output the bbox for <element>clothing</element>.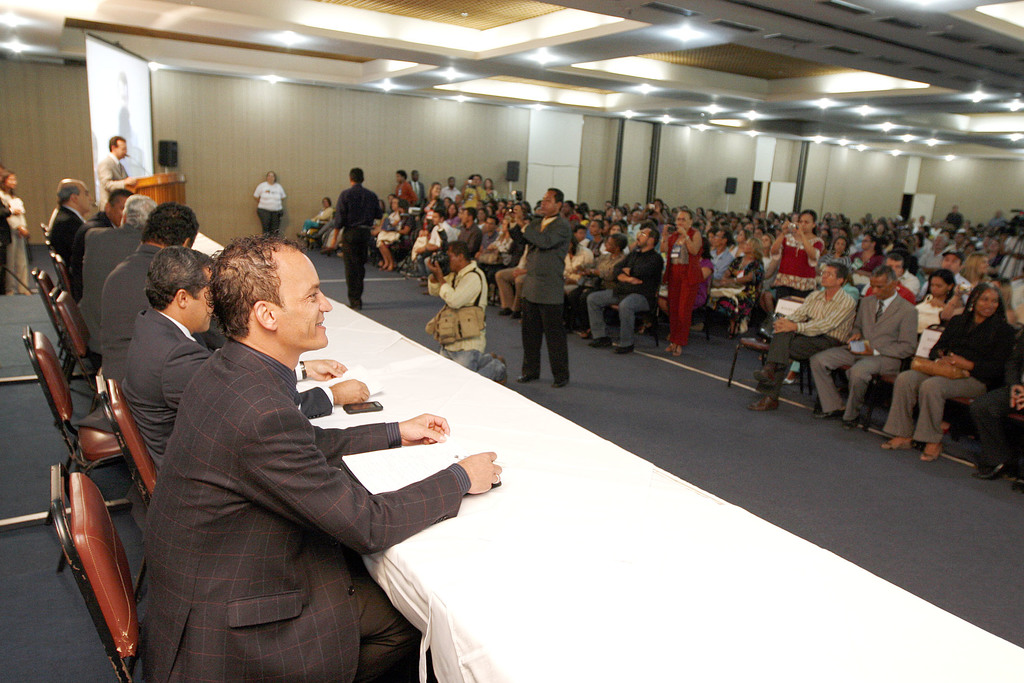
box=[425, 262, 510, 379].
